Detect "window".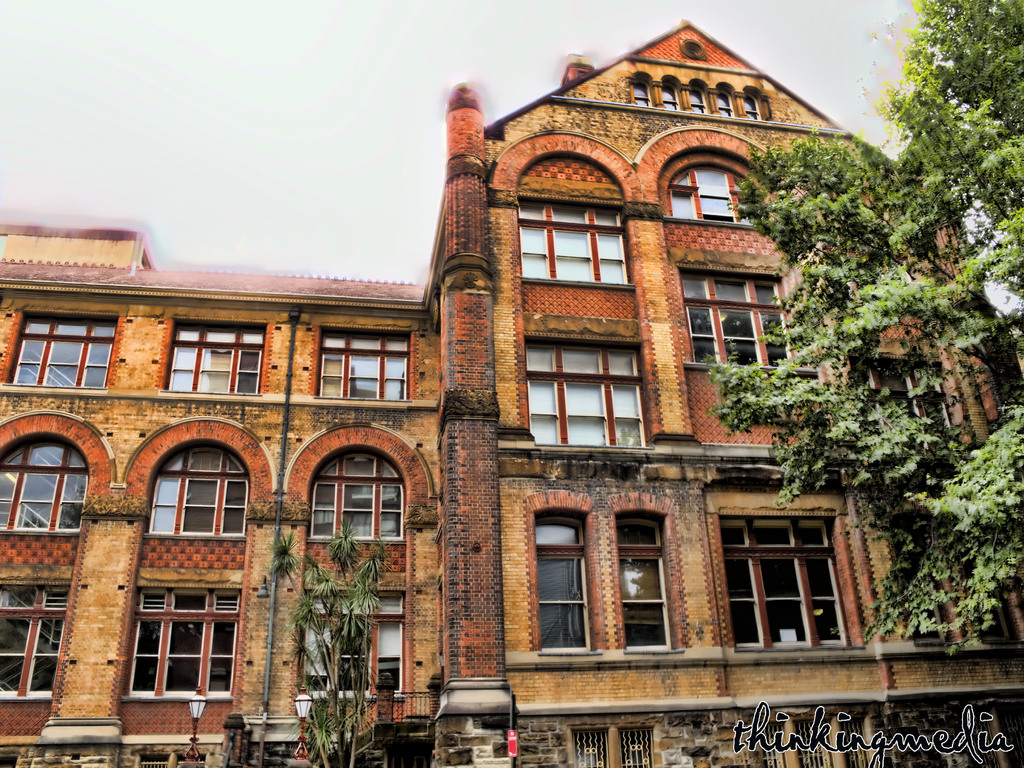
Detected at BBox(526, 329, 650, 445).
